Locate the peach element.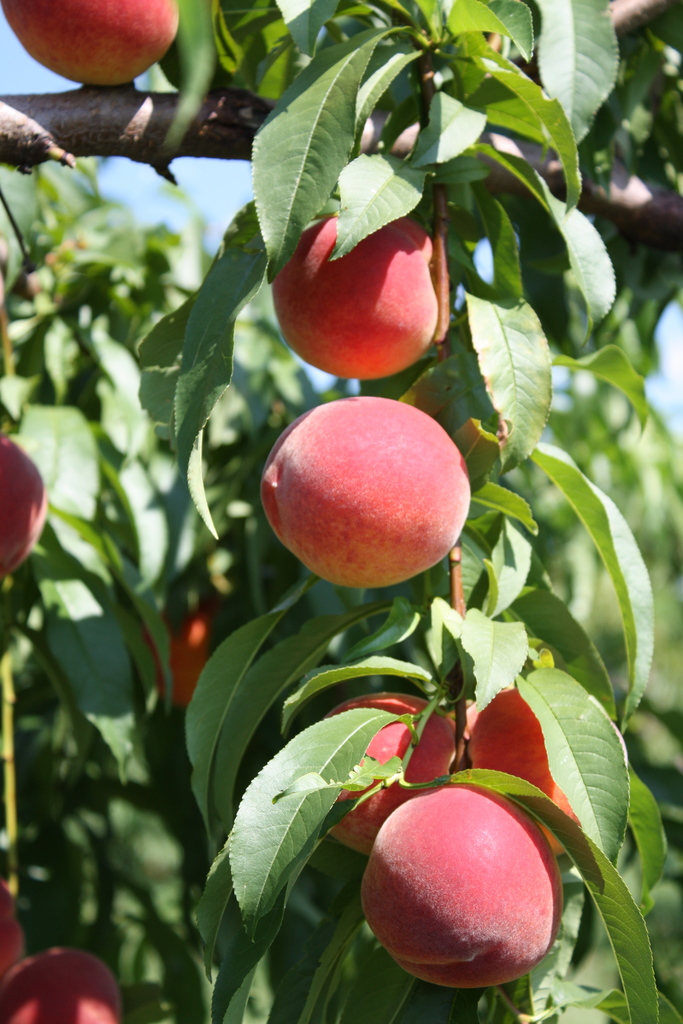
Element bbox: x1=259, y1=392, x2=471, y2=593.
